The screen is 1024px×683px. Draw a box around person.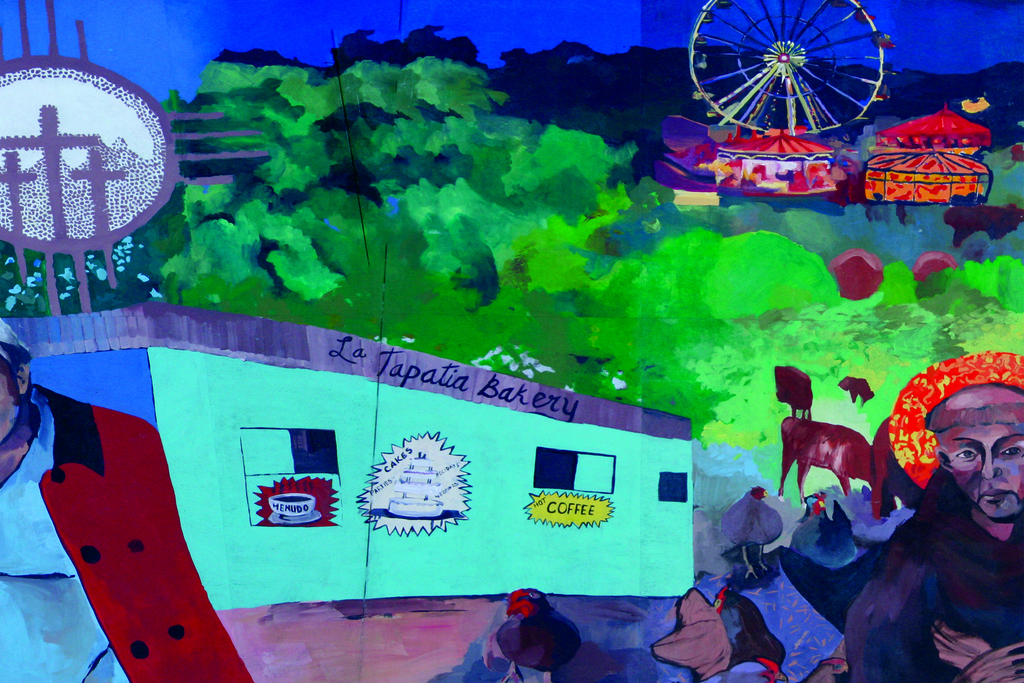
(842,387,1023,679).
